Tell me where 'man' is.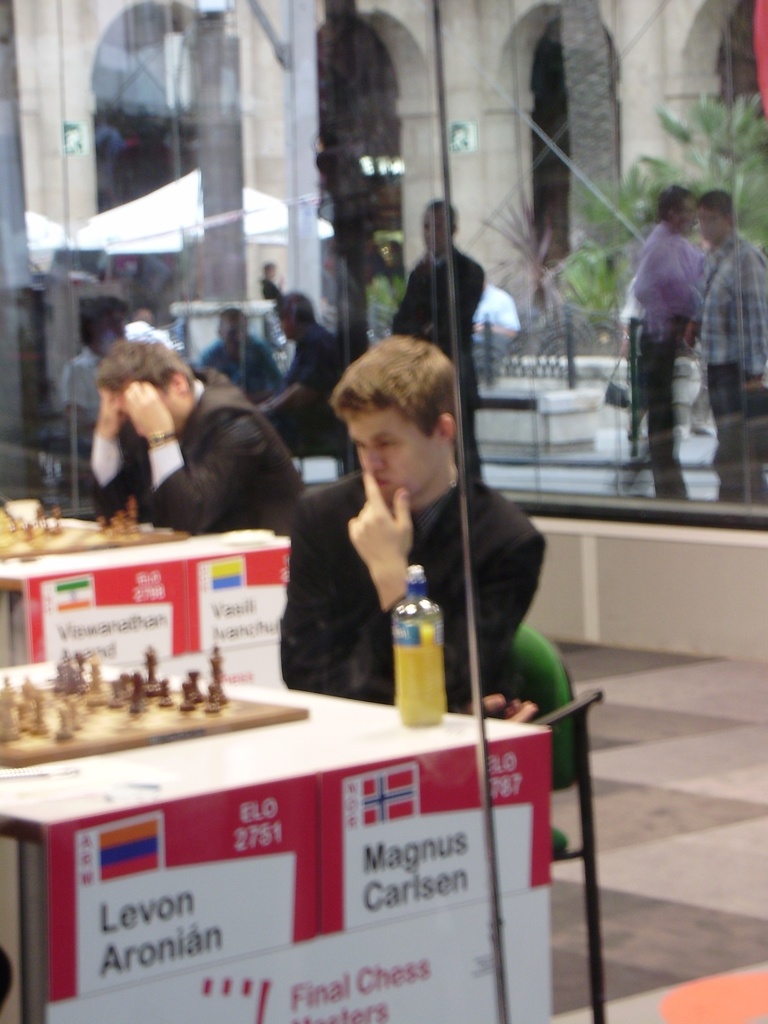
'man' is at 392/196/481/492.
